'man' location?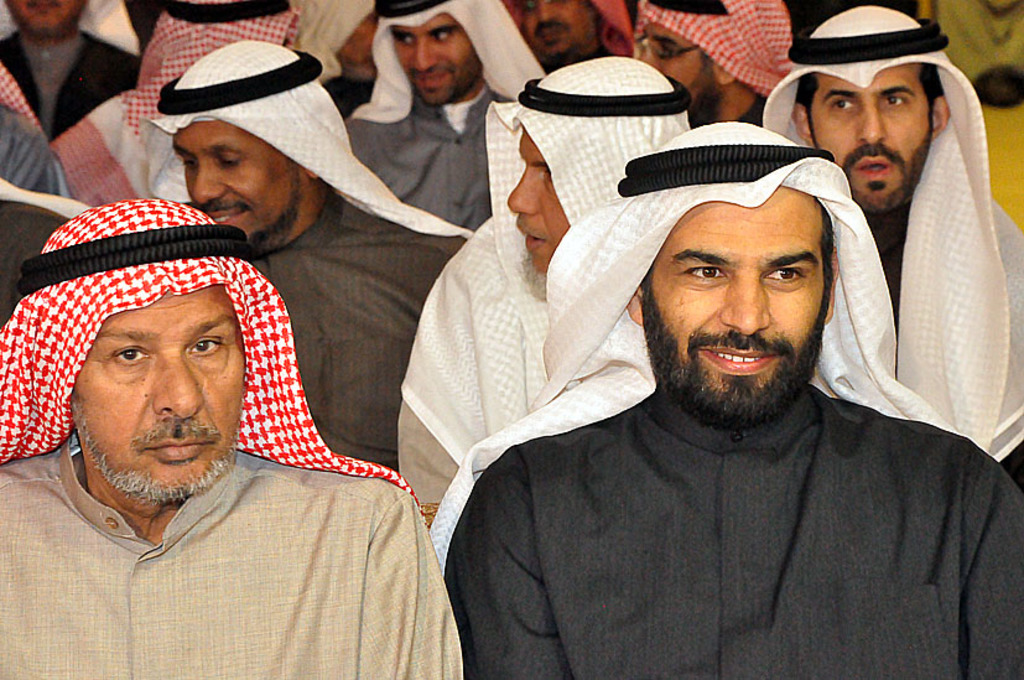
x1=428, y1=121, x2=1023, y2=679
